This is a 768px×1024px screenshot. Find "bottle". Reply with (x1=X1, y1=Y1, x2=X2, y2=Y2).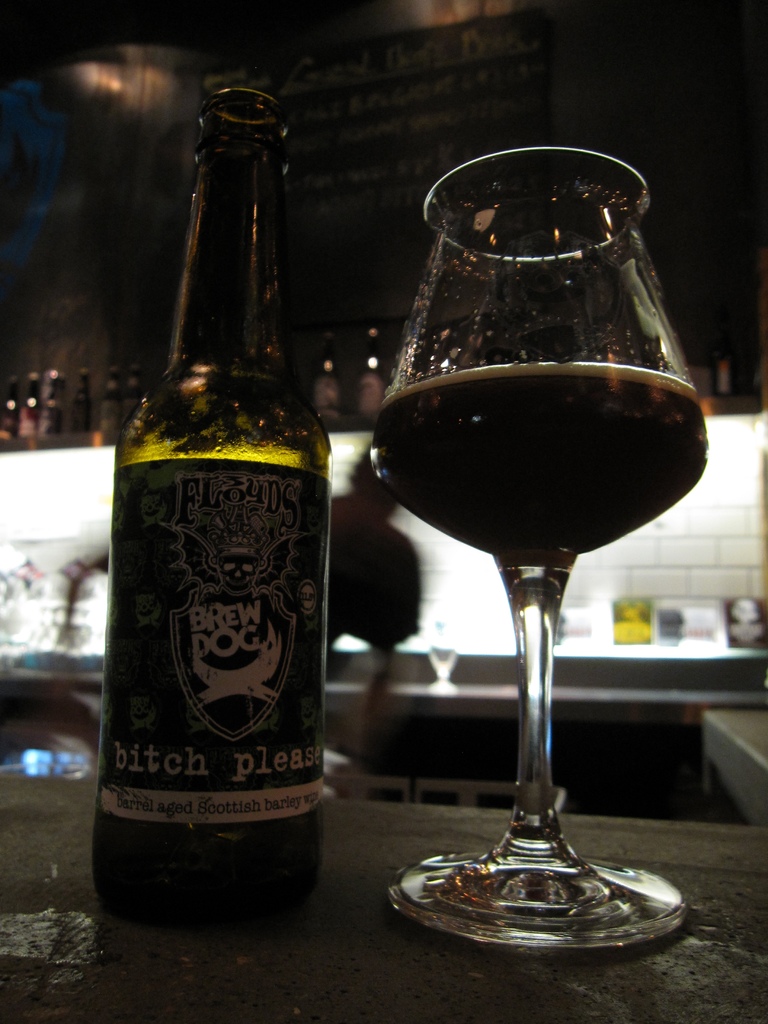
(x1=0, y1=379, x2=22, y2=449).
